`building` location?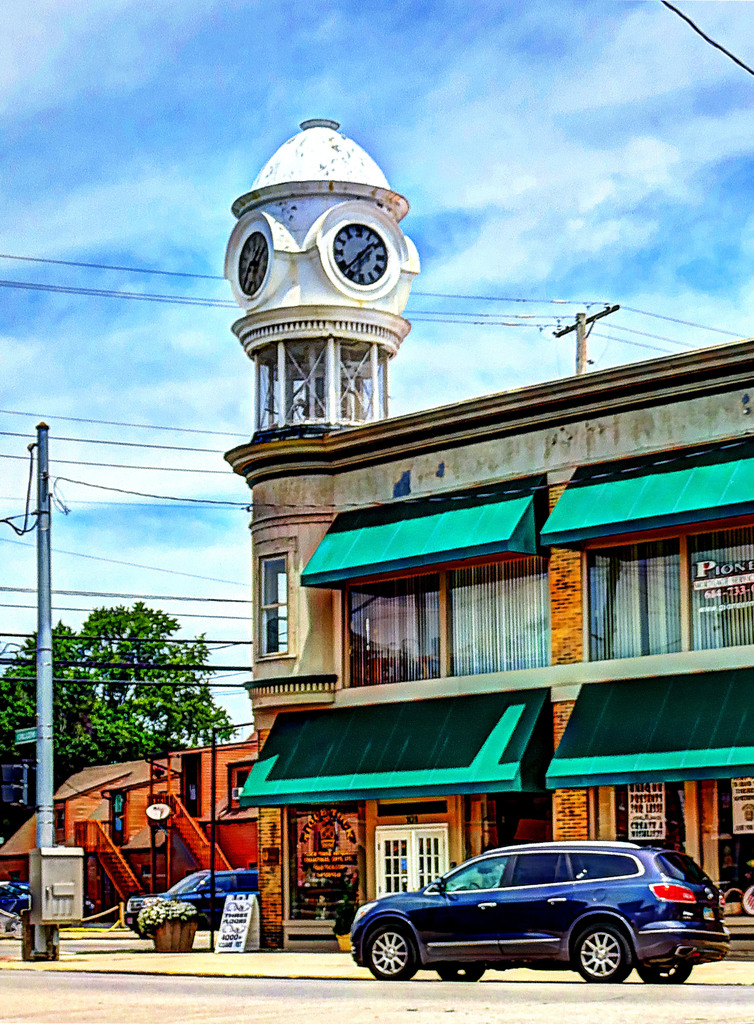
<region>0, 728, 257, 938</region>
